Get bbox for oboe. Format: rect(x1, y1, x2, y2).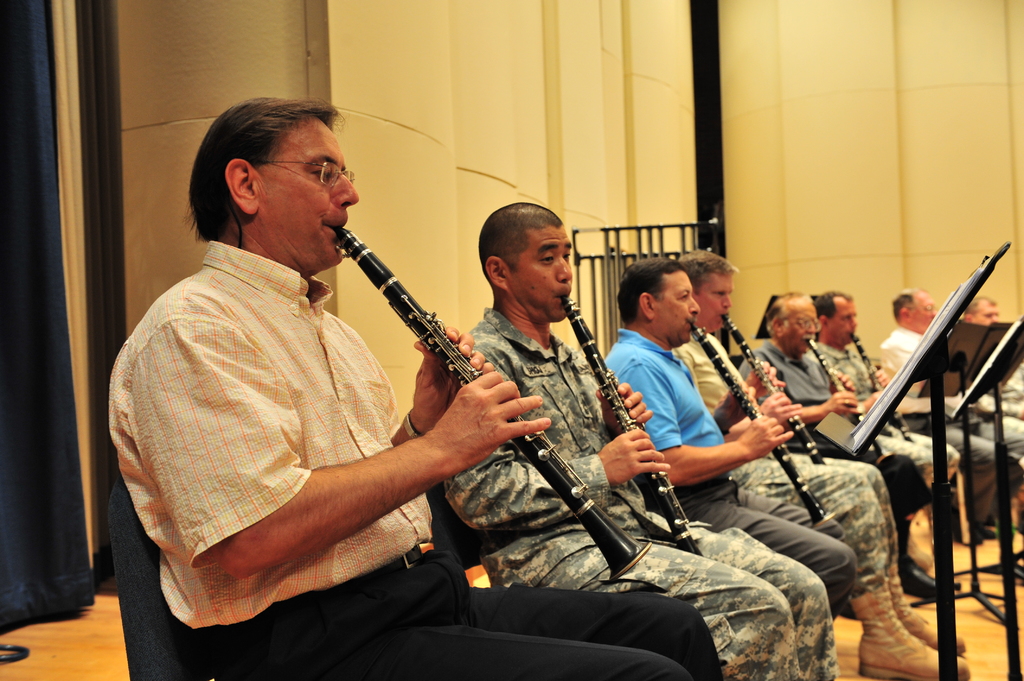
rect(695, 317, 840, 527).
